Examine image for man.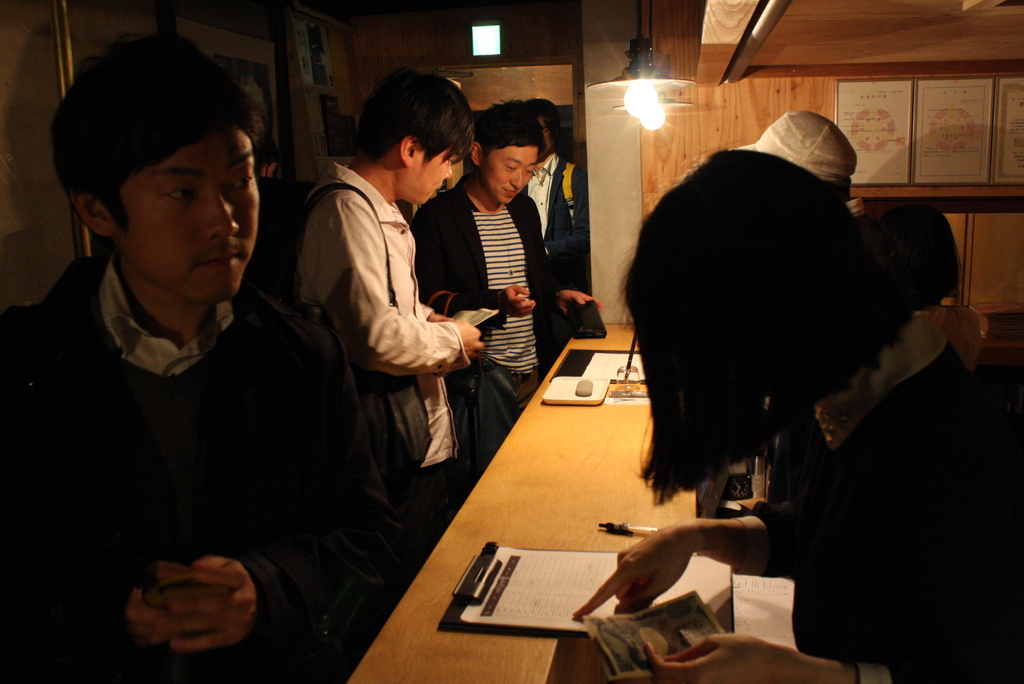
Examination result: bbox(729, 106, 868, 222).
